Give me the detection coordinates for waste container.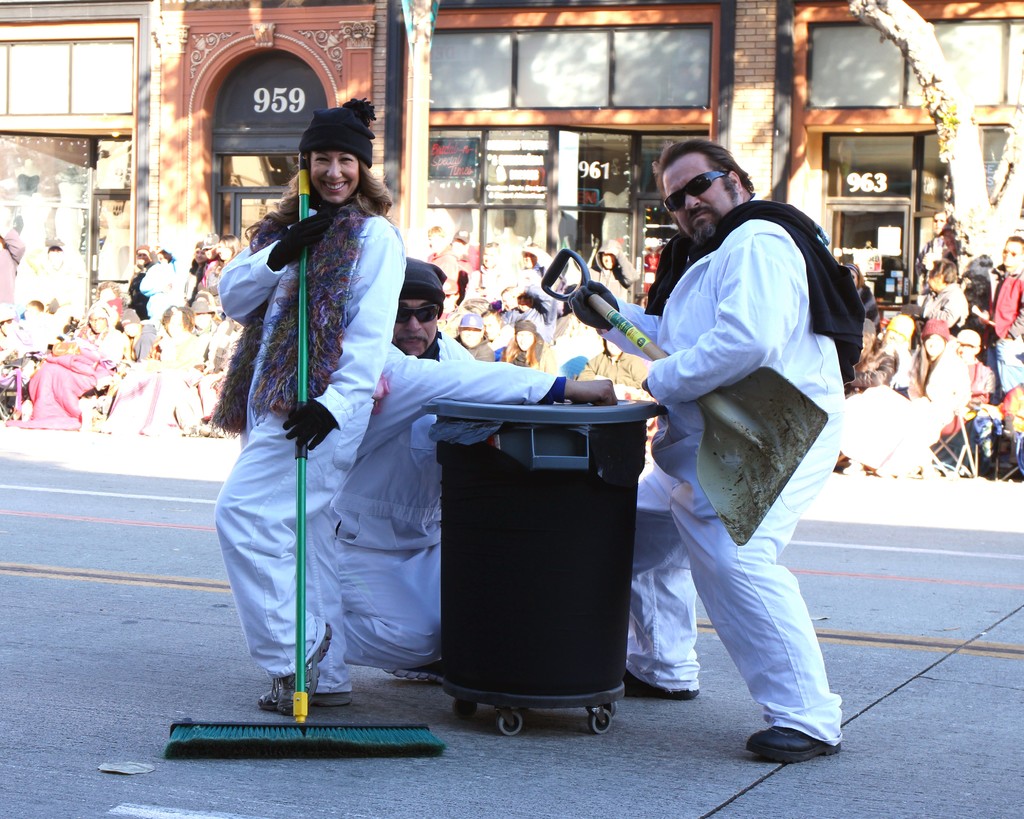
x1=417 y1=389 x2=643 y2=736.
